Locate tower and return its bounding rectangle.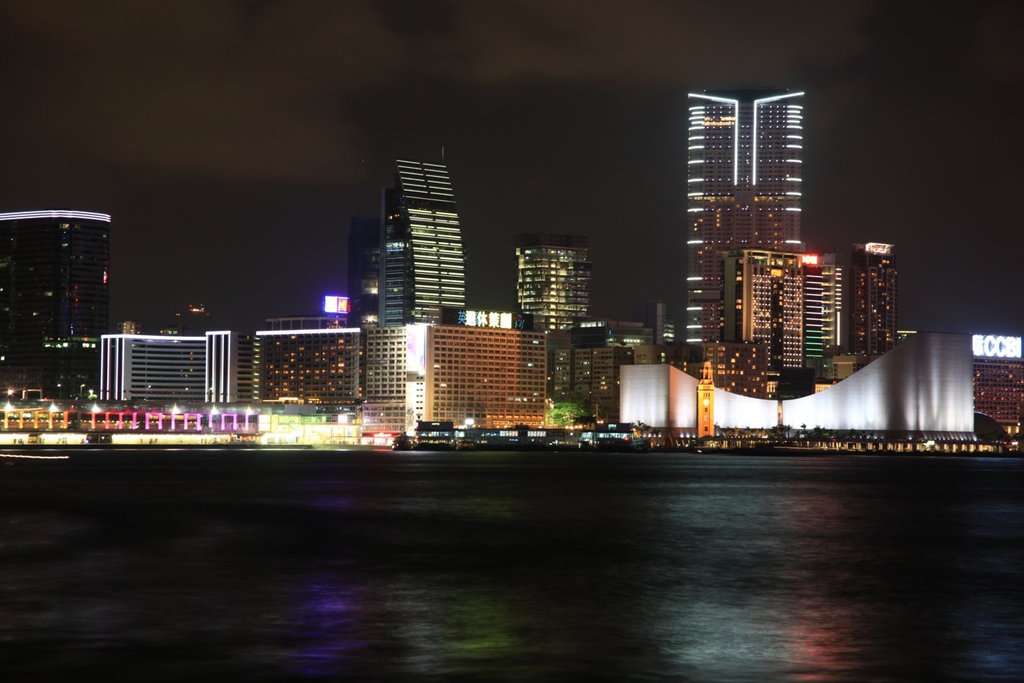
(x1=735, y1=247, x2=846, y2=378).
